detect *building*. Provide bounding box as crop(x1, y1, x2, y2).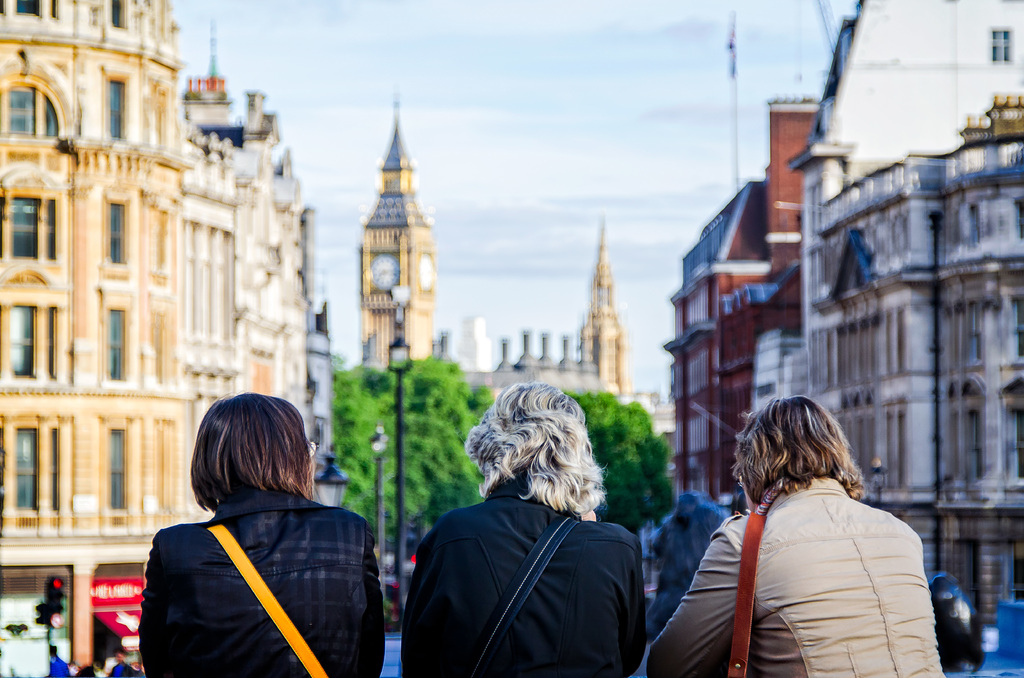
crop(800, 128, 1023, 636).
